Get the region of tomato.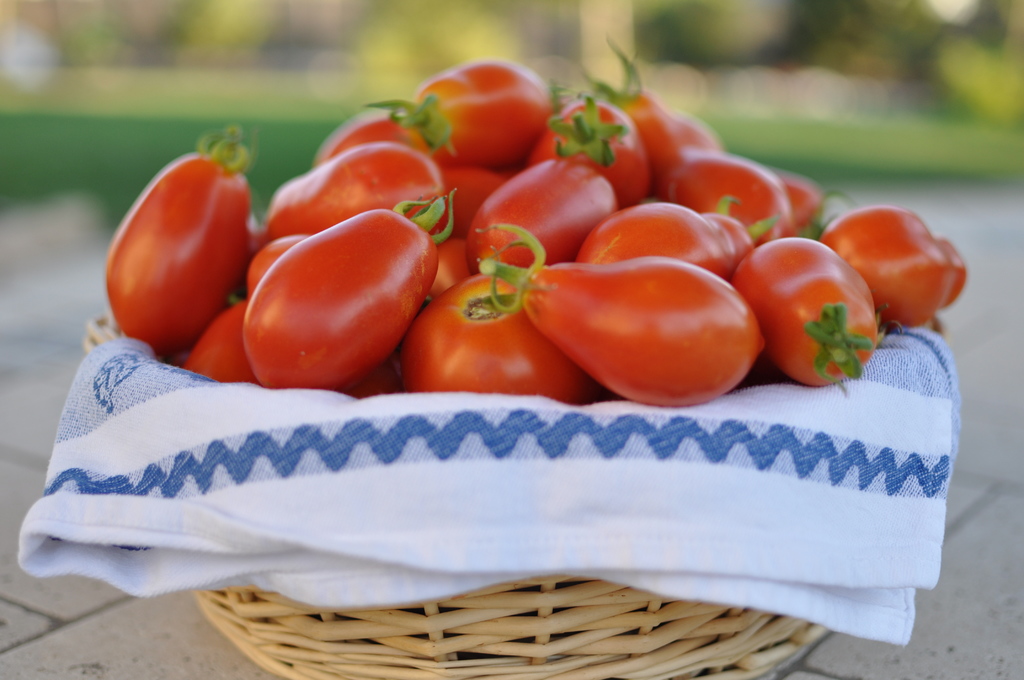
<box>577,200,740,287</box>.
